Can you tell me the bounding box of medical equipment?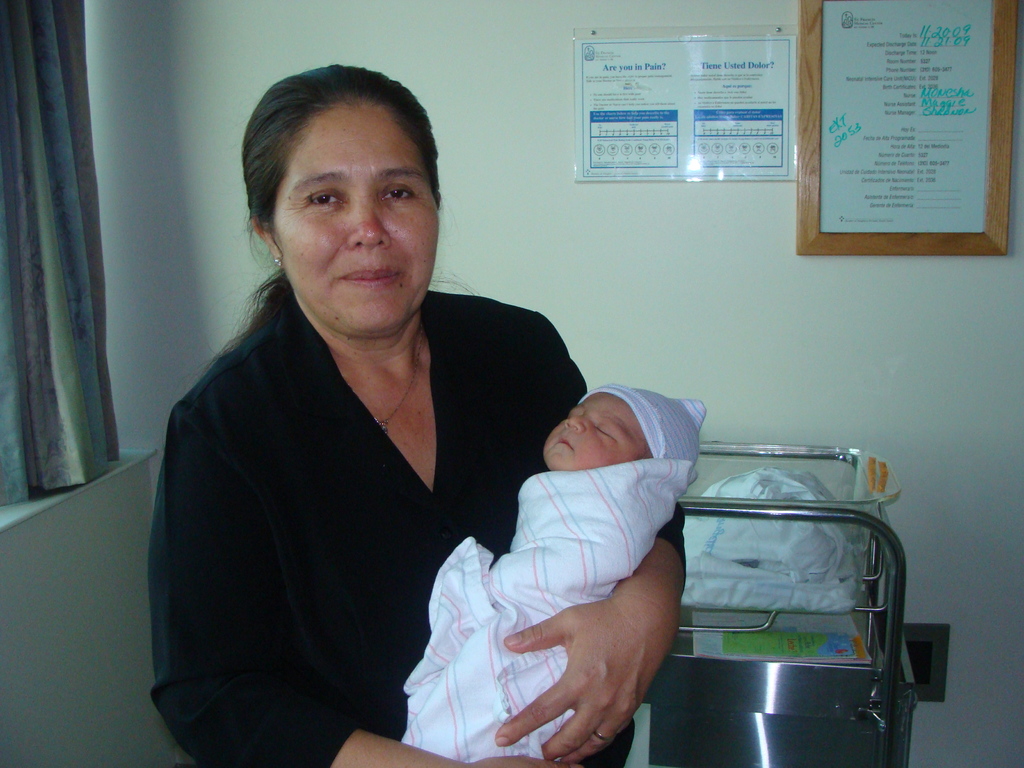
x1=521 y1=413 x2=924 y2=756.
